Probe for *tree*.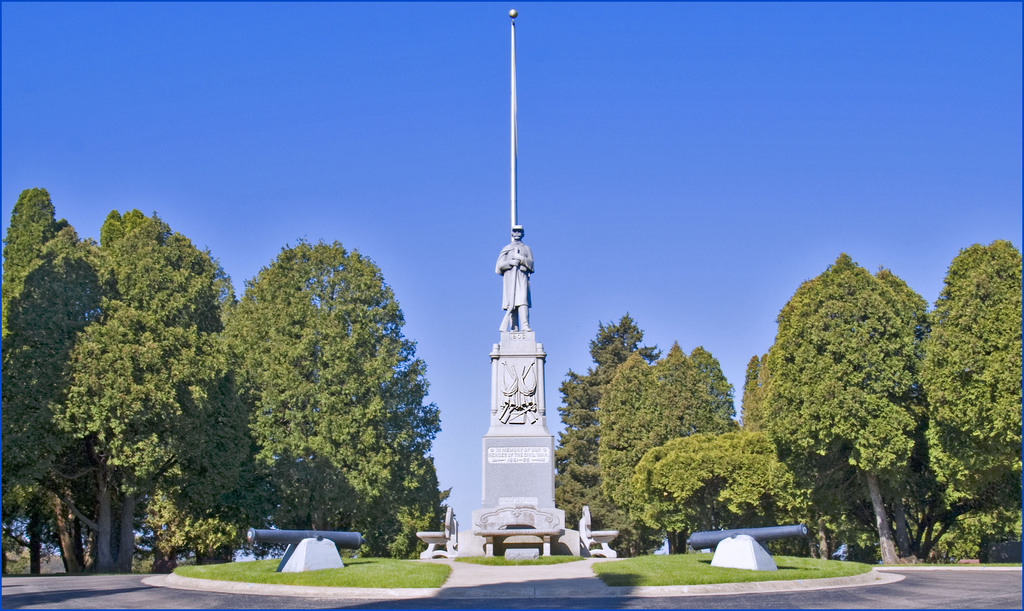
Probe result: [left=0, top=184, right=104, bottom=329].
